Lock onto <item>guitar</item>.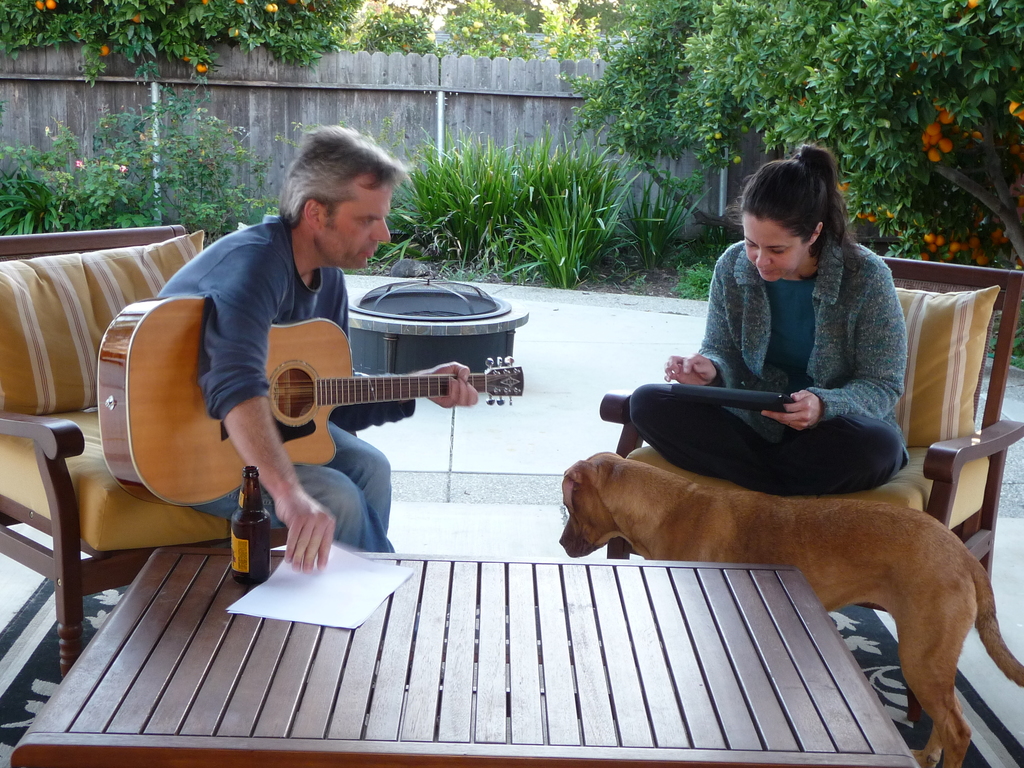
Locked: select_region(97, 298, 524, 509).
